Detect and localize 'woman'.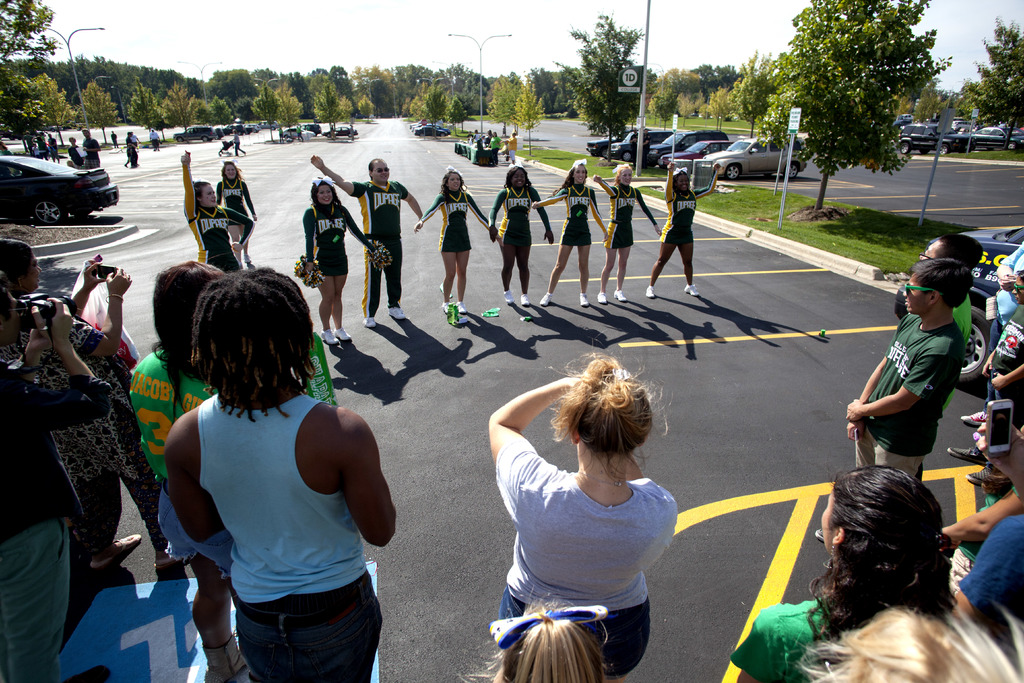
Localized at bbox=(530, 162, 614, 308).
